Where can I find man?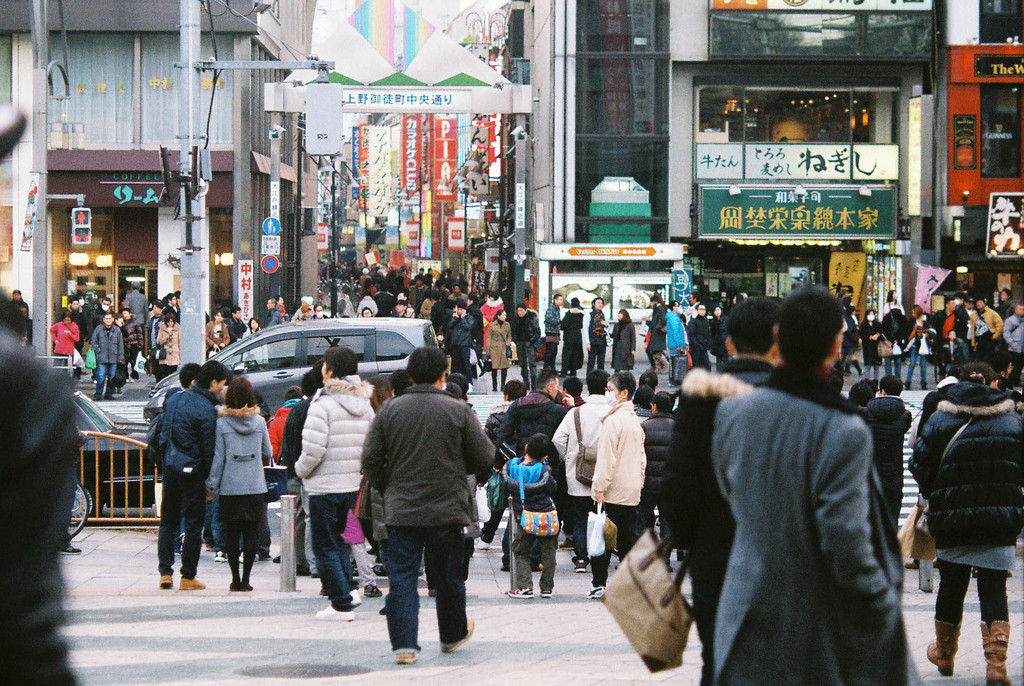
You can find it at BBox(225, 302, 249, 349).
